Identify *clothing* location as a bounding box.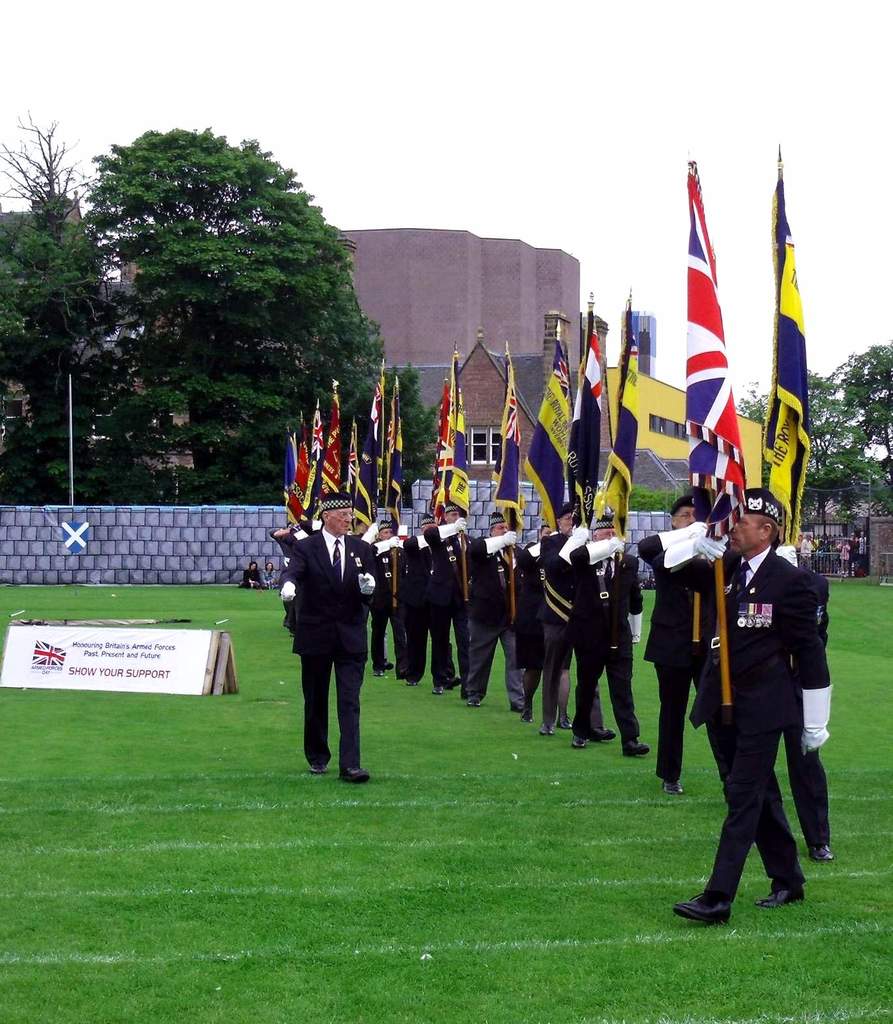
{"left": 772, "top": 545, "right": 835, "bottom": 853}.
